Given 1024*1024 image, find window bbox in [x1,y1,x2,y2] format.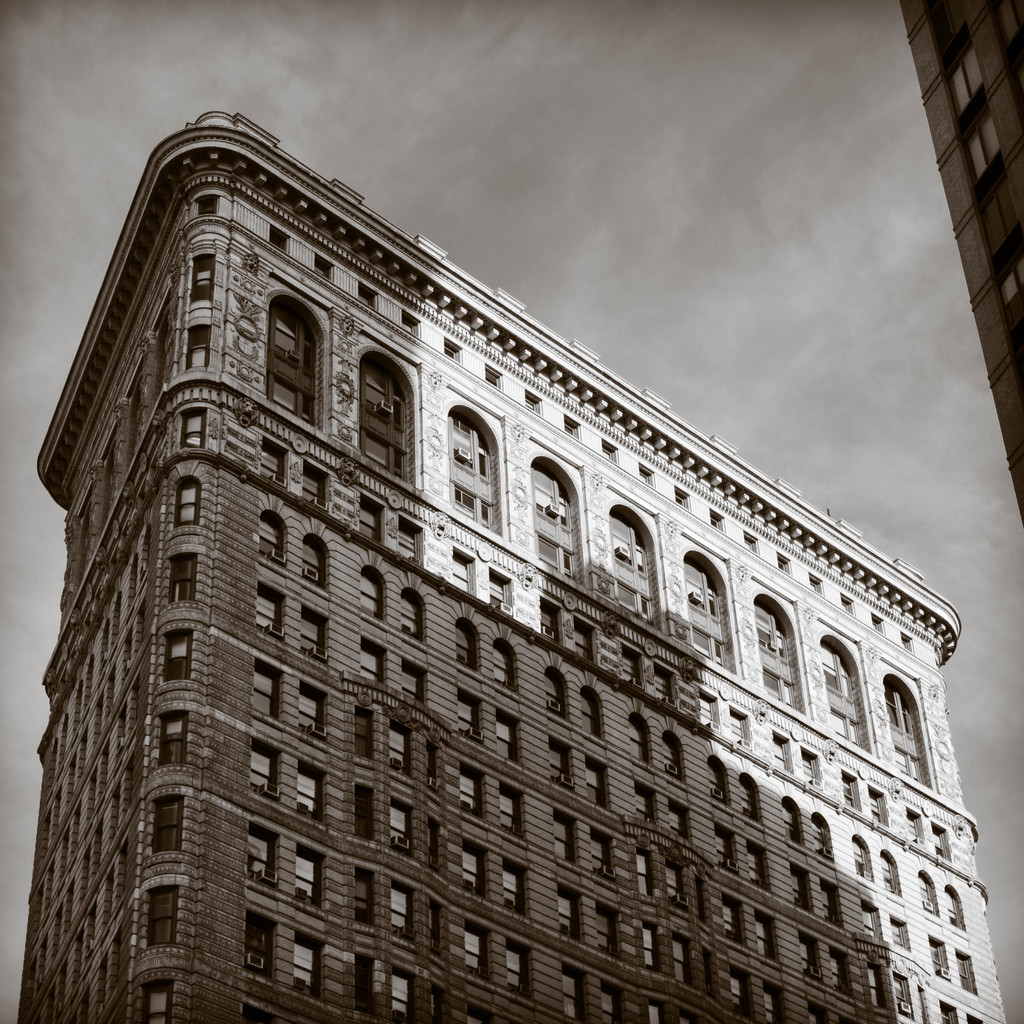
[145,886,188,956].
